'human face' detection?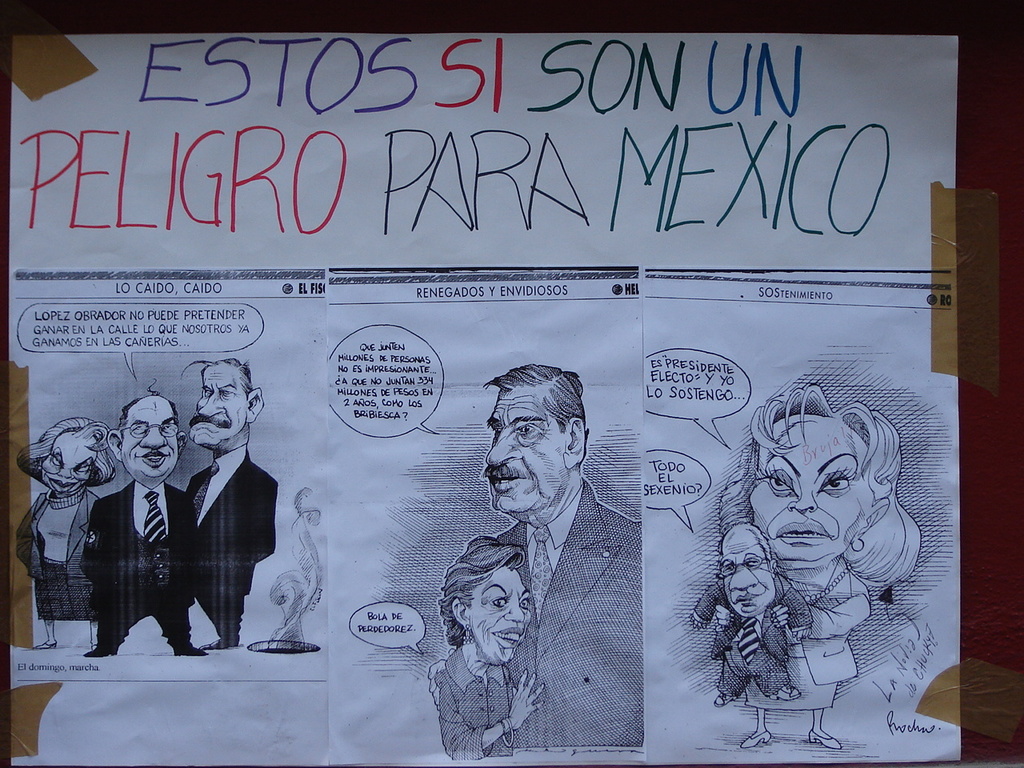
<box>39,438,91,506</box>
